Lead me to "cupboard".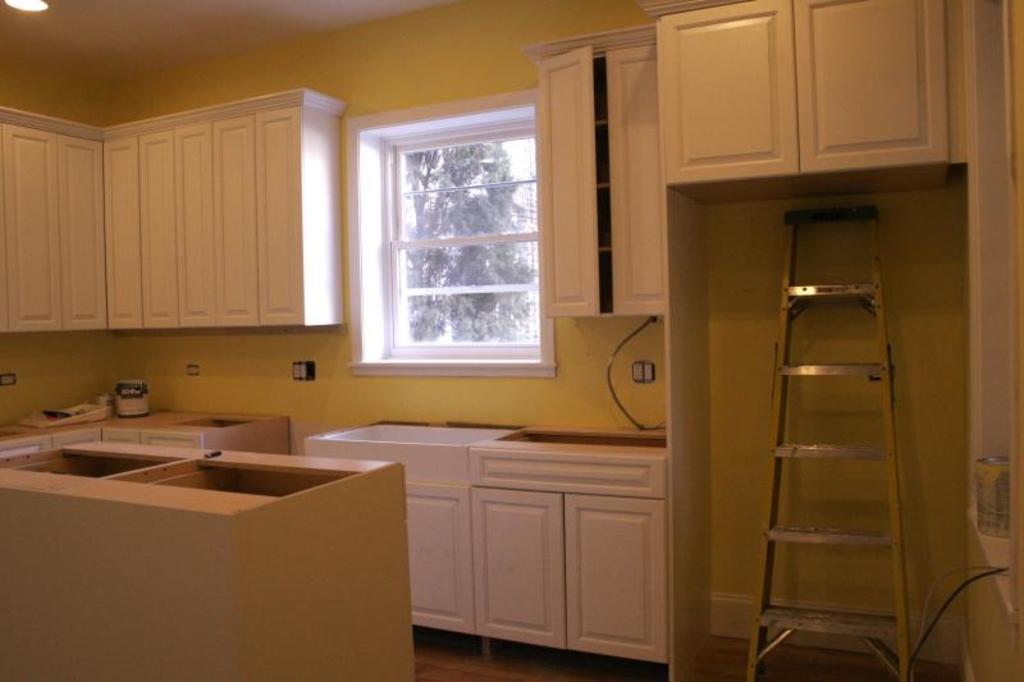
Lead to bbox=(294, 0, 1001, 681).
